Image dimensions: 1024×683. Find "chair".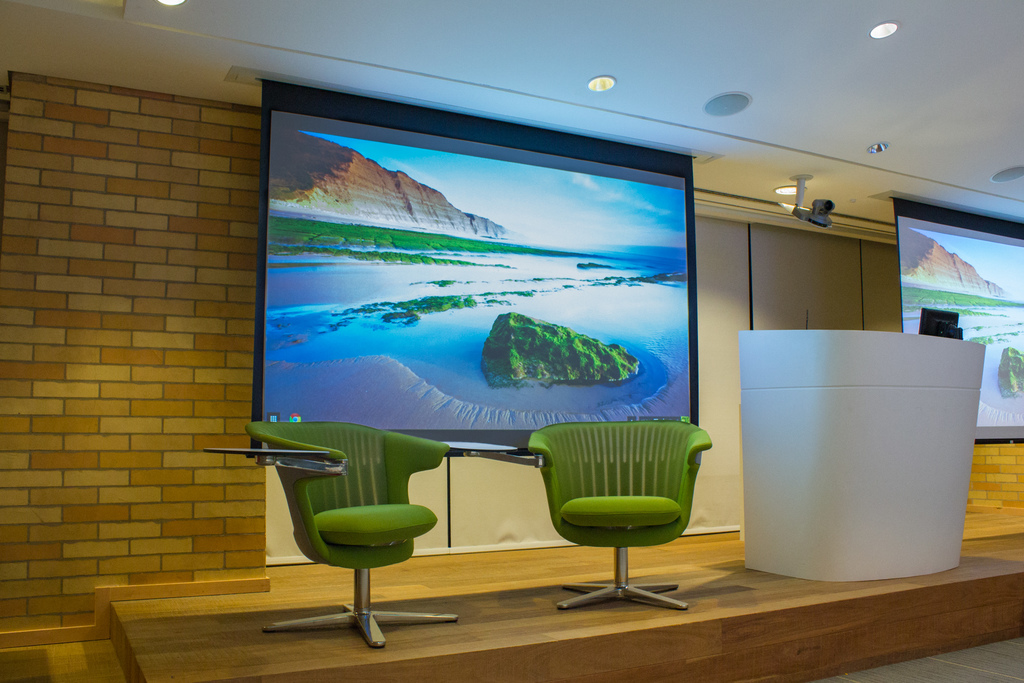
<region>201, 415, 457, 655</region>.
